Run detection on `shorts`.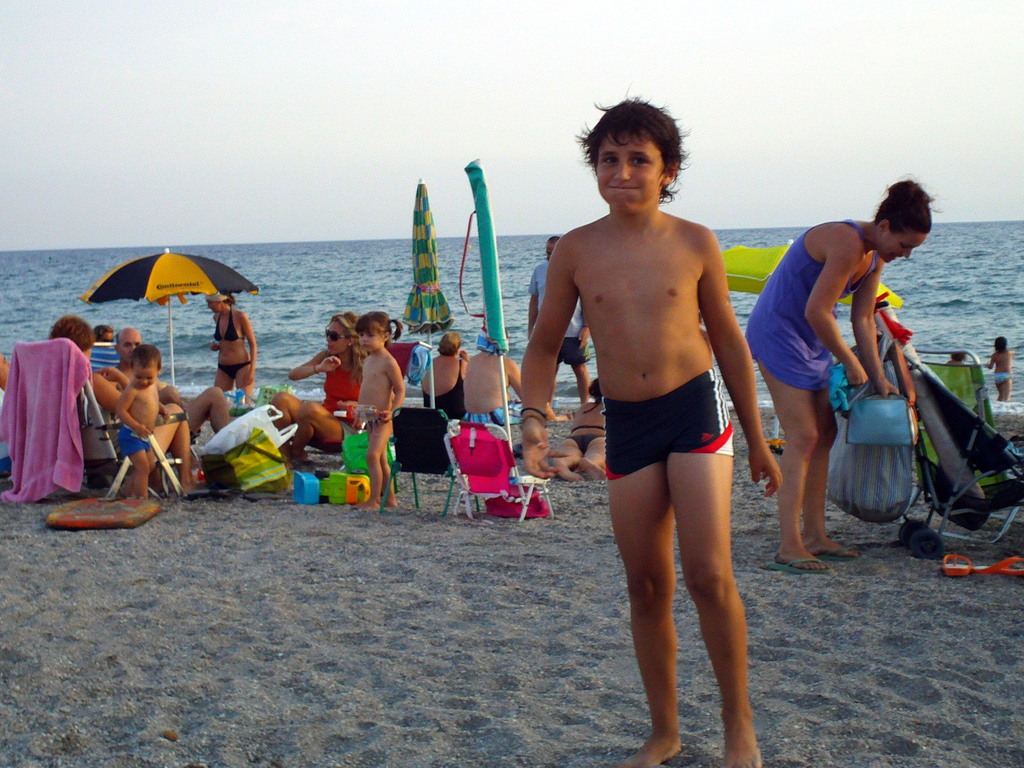
Result: bbox=(465, 399, 524, 426).
